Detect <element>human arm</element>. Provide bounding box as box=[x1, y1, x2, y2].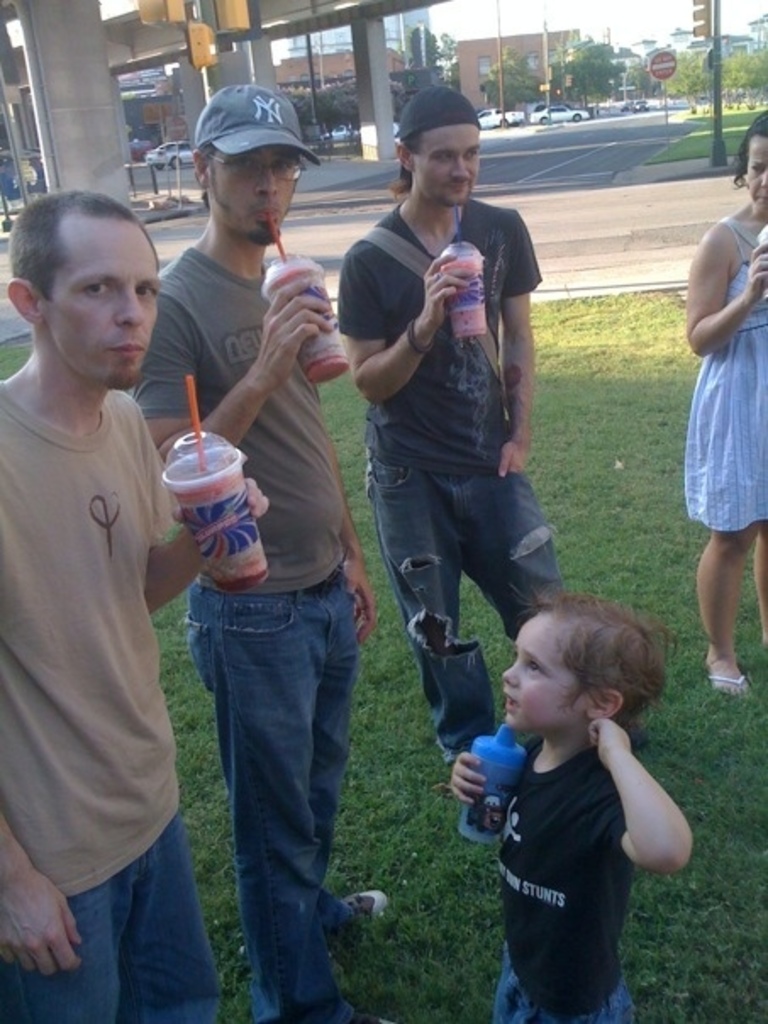
box=[444, 746, 487, 802].
